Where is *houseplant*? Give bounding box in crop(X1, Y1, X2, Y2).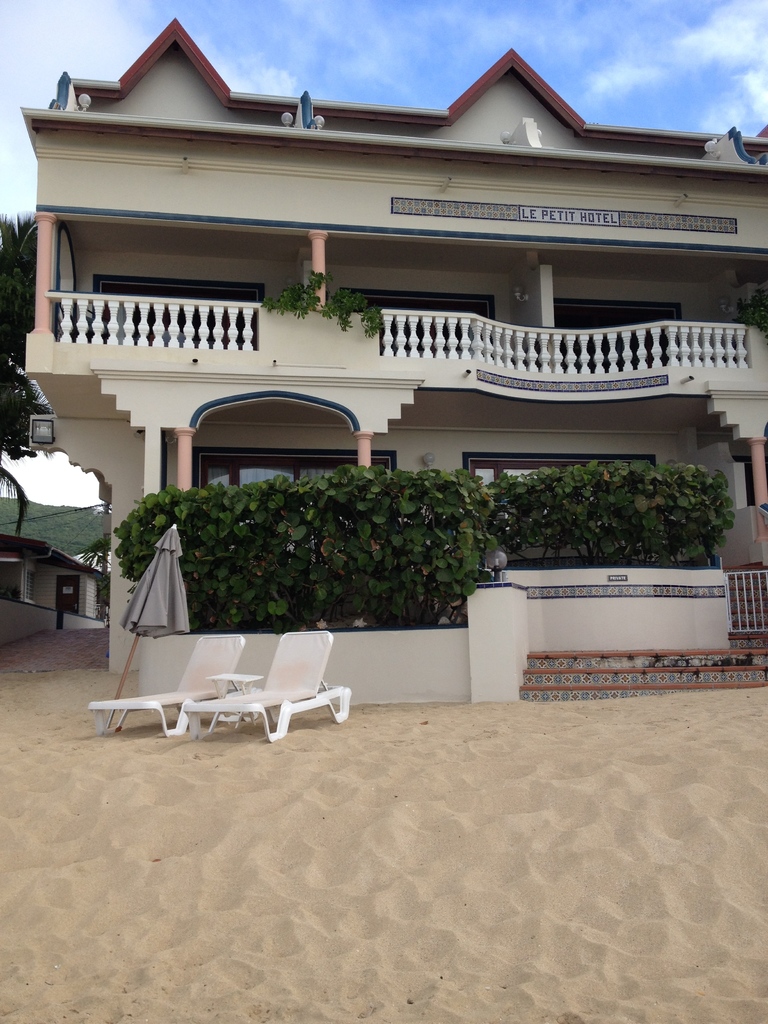
crop(259, 272, 329, 321).
